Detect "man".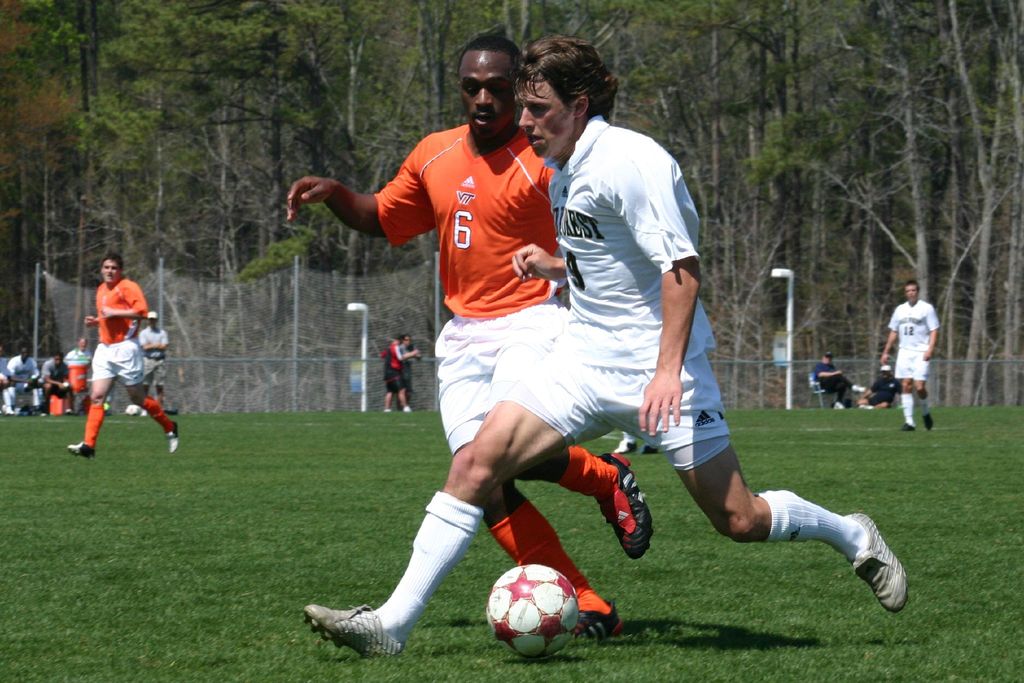
Detected at bbox=[280, 32, 657, 642].
